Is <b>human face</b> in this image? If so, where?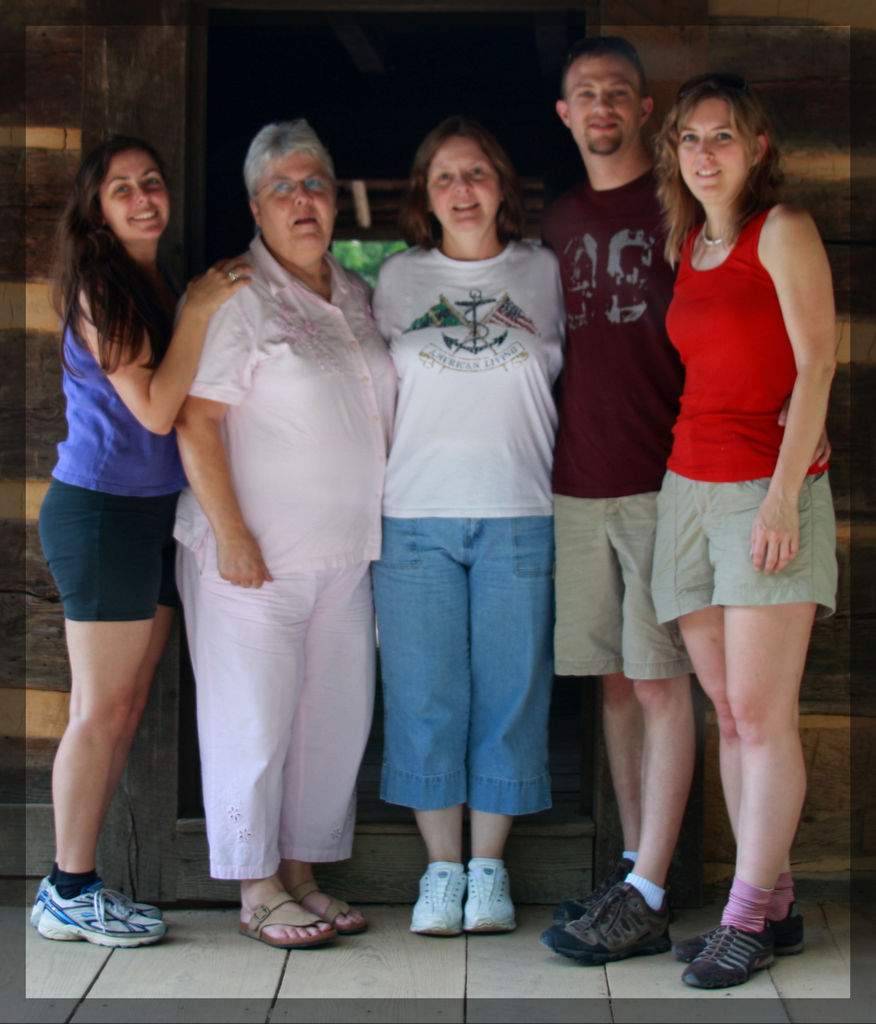
Yes, at region(675, 94, 750, 201).
